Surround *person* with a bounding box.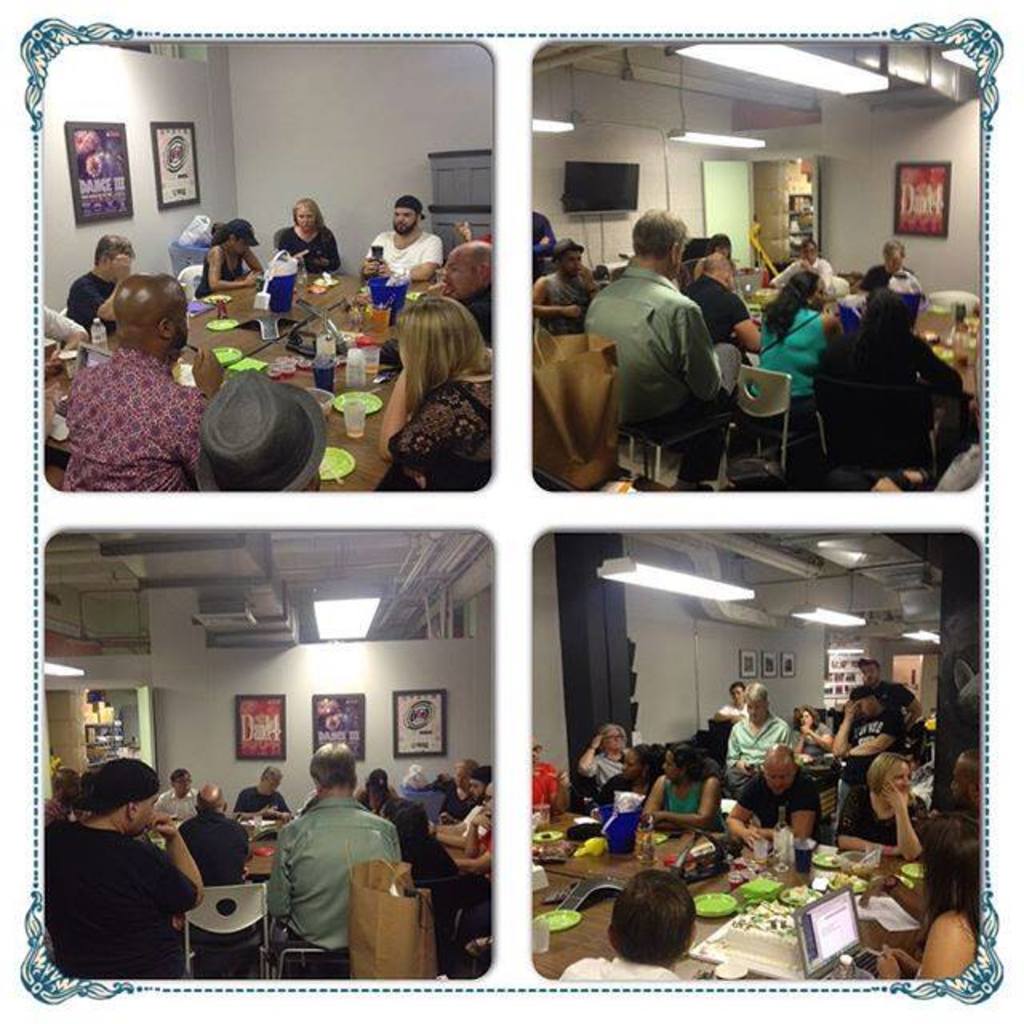
bbox=[363, 789, 454, 904].
